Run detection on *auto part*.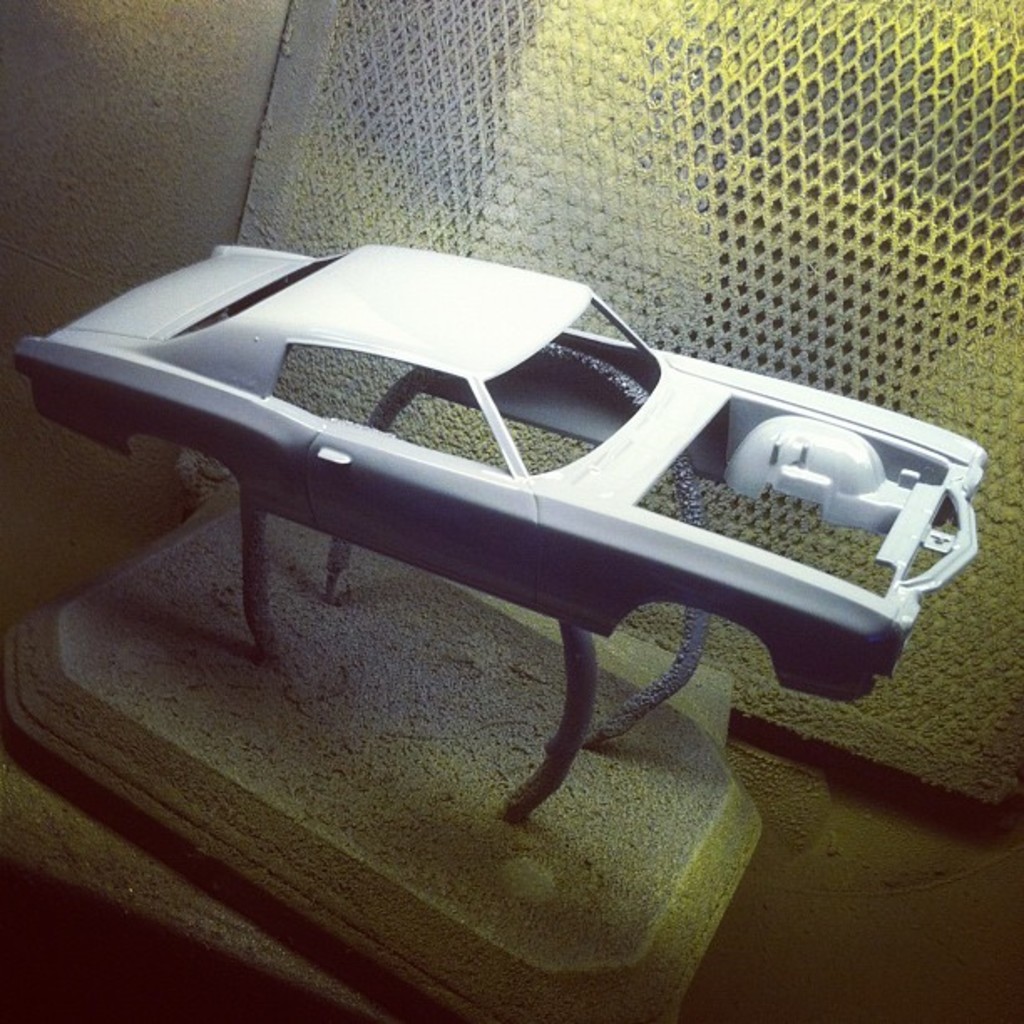
Result: (8, 236, 987, 701).
